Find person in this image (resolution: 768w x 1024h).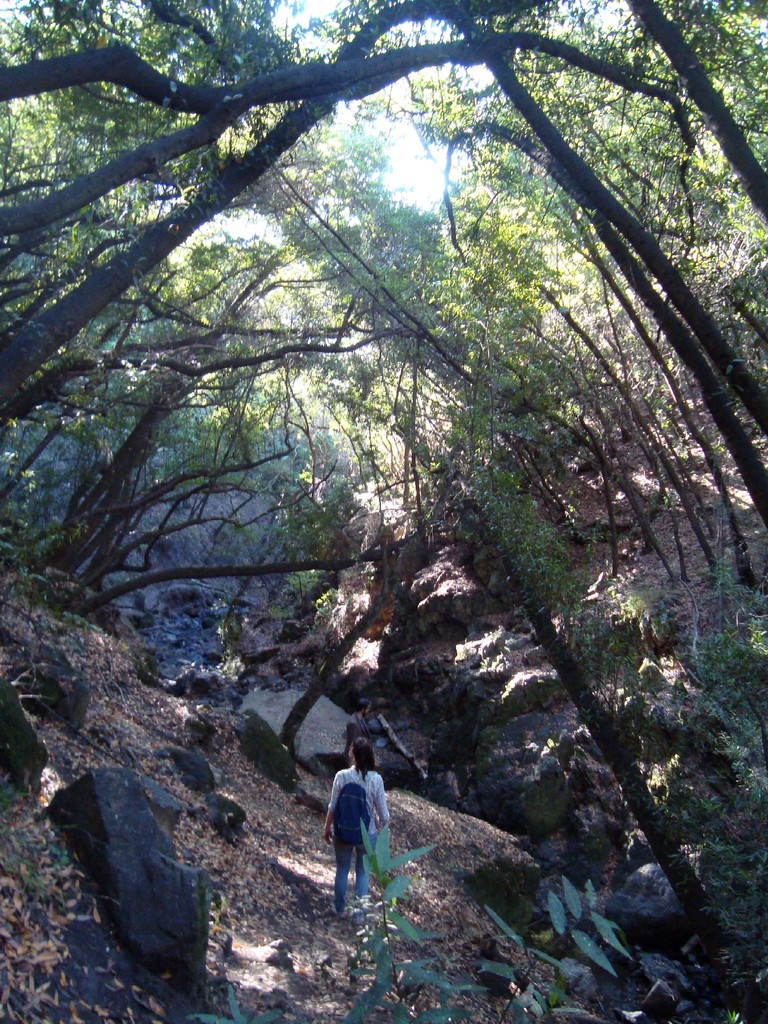
pyautogui.locateOnScreen(326, 737, 396, 921).
